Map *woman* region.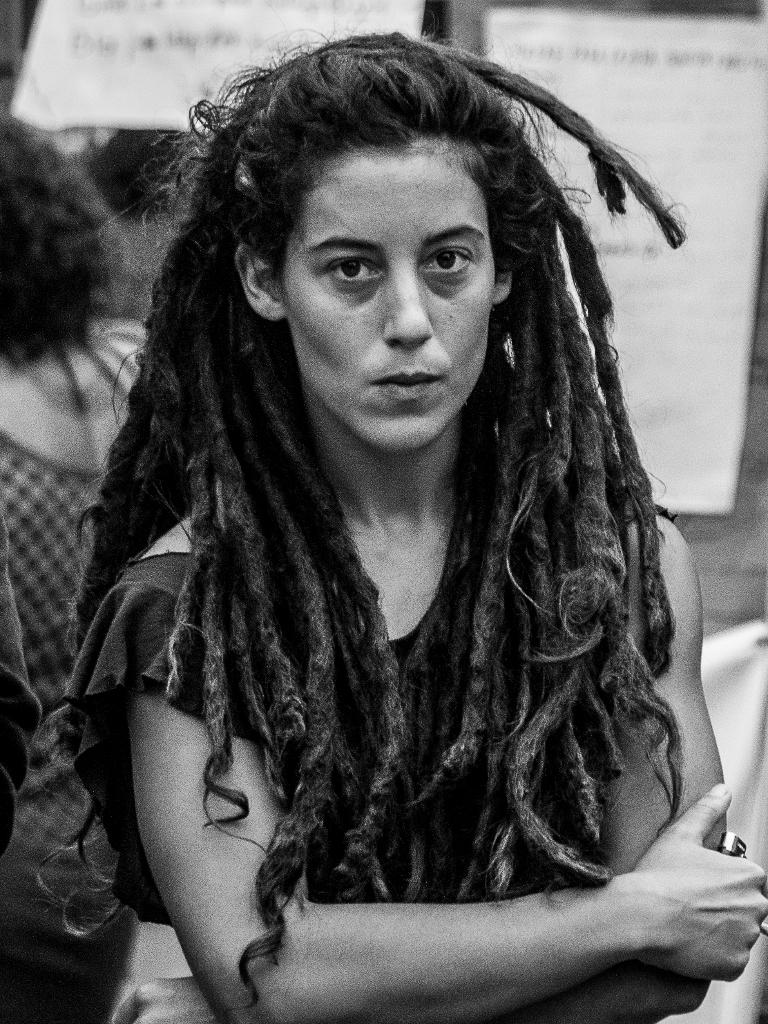
Mapped to x1=35 y1=12 x2=767 y2=1023.
